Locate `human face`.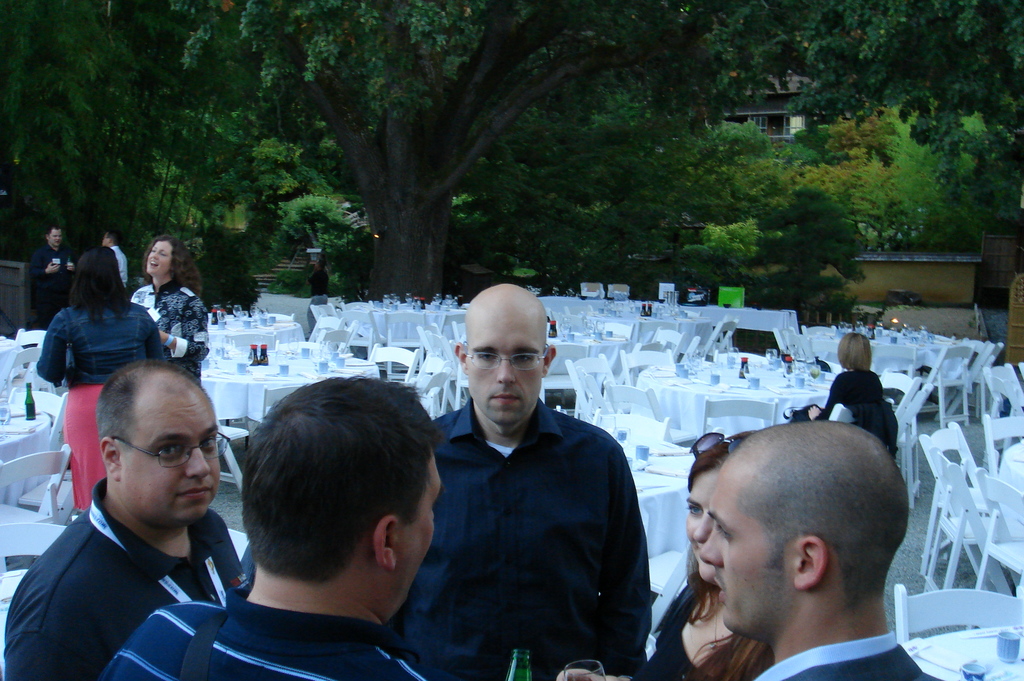
Bounding box: {"x1": 49, "y1": 231, "x2": 60, "y2": 254}.
